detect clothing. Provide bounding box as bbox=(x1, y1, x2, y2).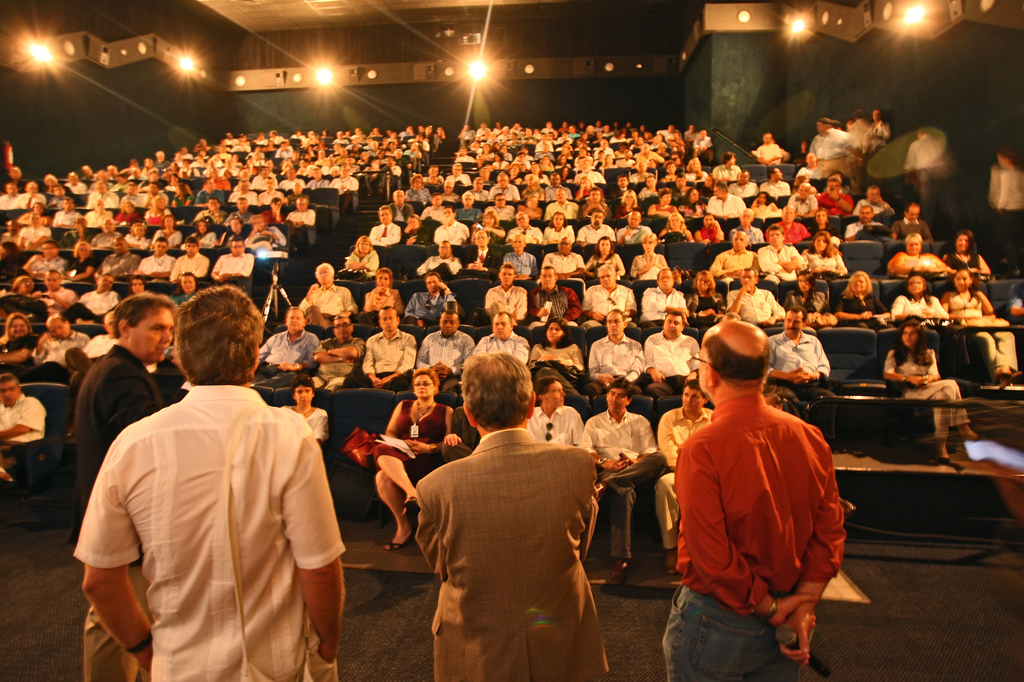
bbox=(907, 136, 954, 203).
